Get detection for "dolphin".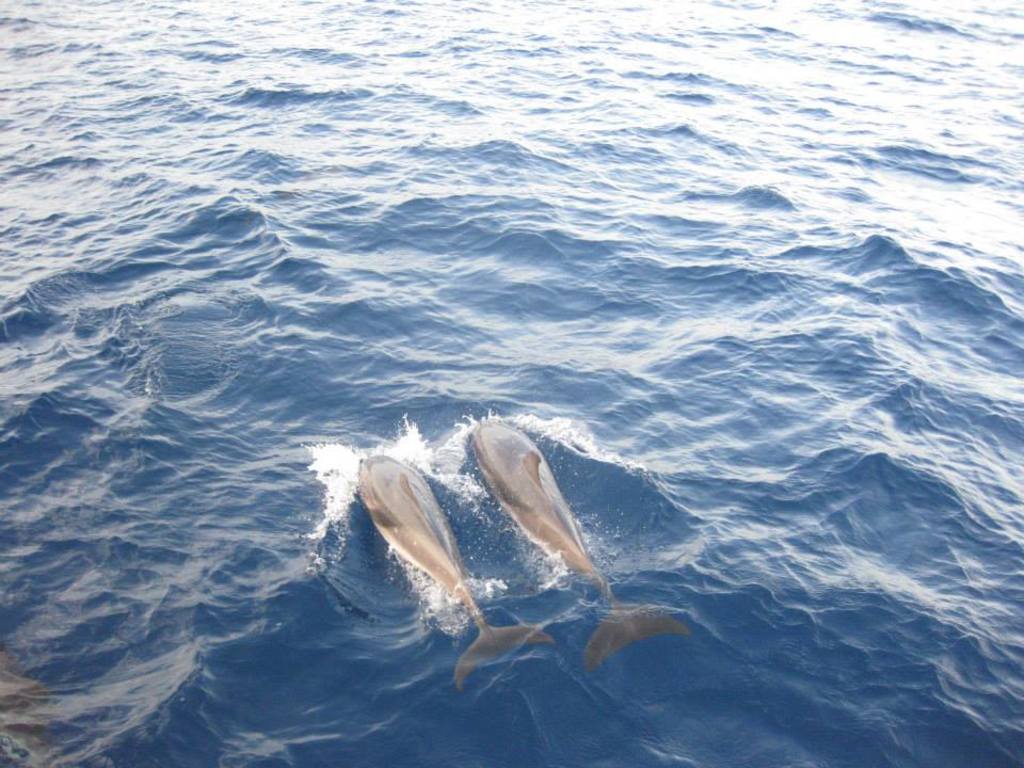
Detection: select_region(469, 406, 692, 674).
